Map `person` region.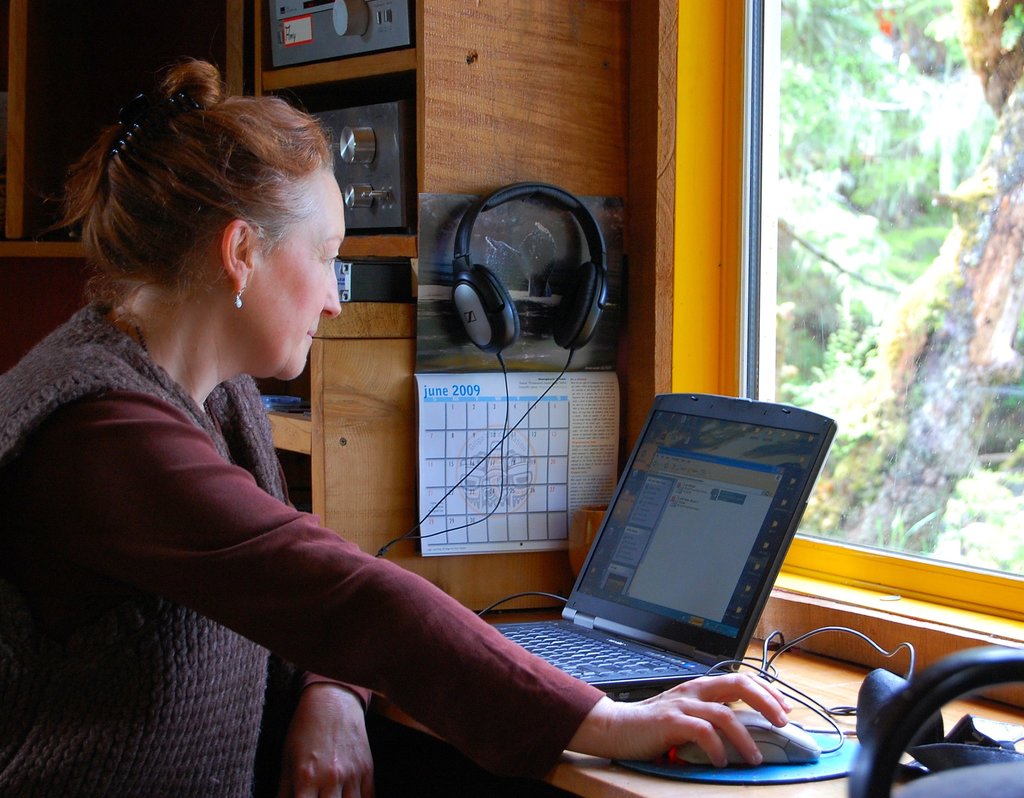
Mapped to crop(0, 61, 787, 797).
